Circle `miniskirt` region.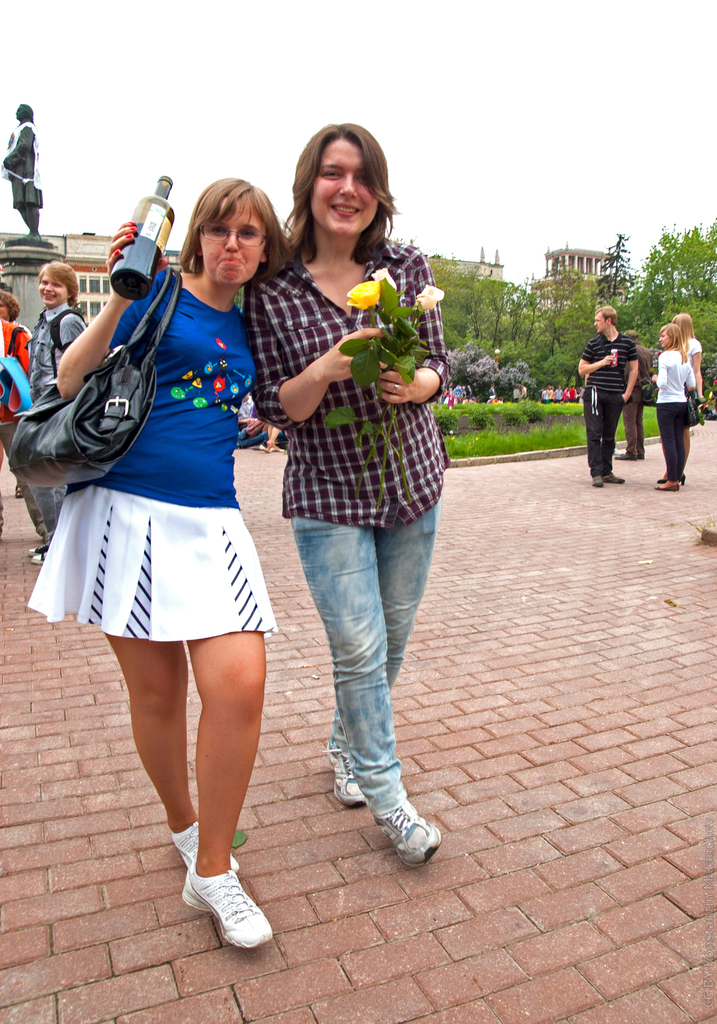
Region: detection(27, 479, 271, 639).
